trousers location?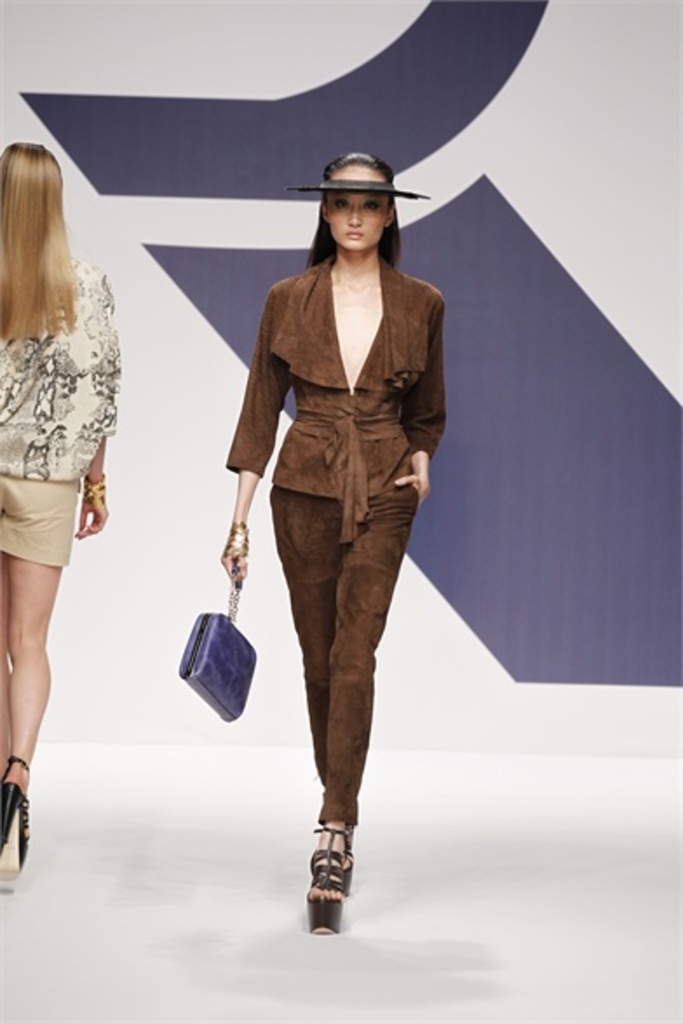
{"left": 275, "top": 489, "right": 408, "bottom": 825}
